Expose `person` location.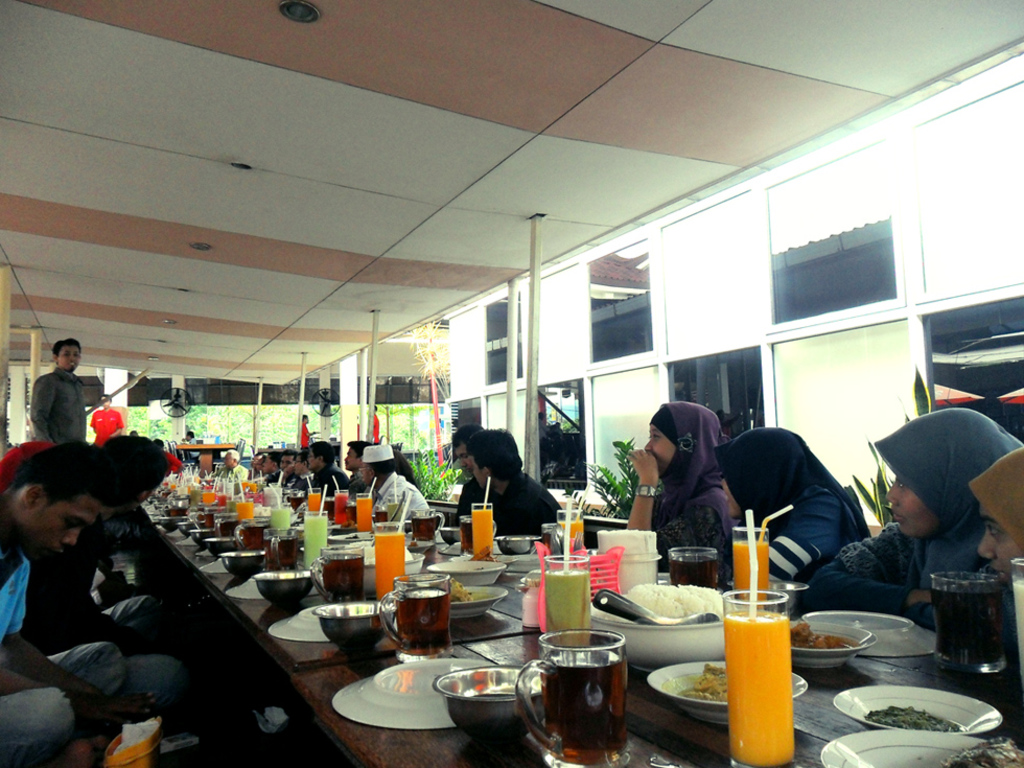
Exposed at bbox(89, 392, 127, 451).
